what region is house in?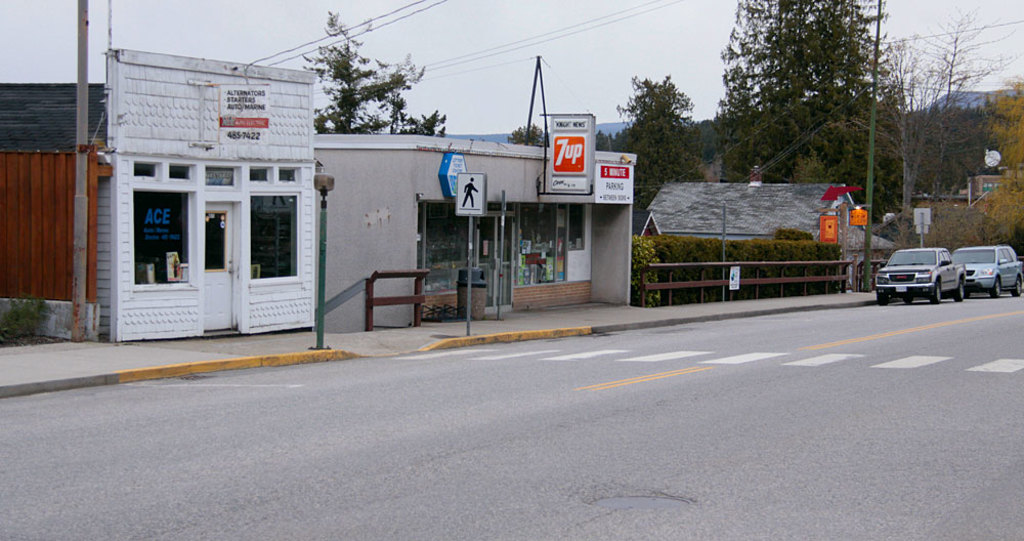
region(0, 56, 324, 332).
